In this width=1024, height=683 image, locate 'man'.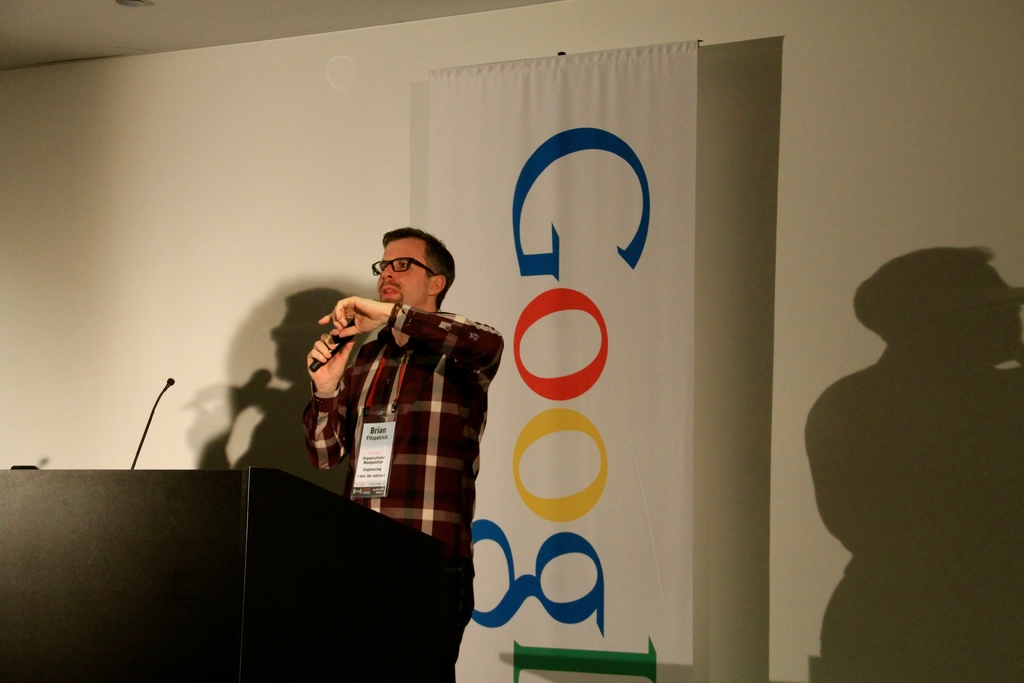
Bounding box: (306,224,506,682).
